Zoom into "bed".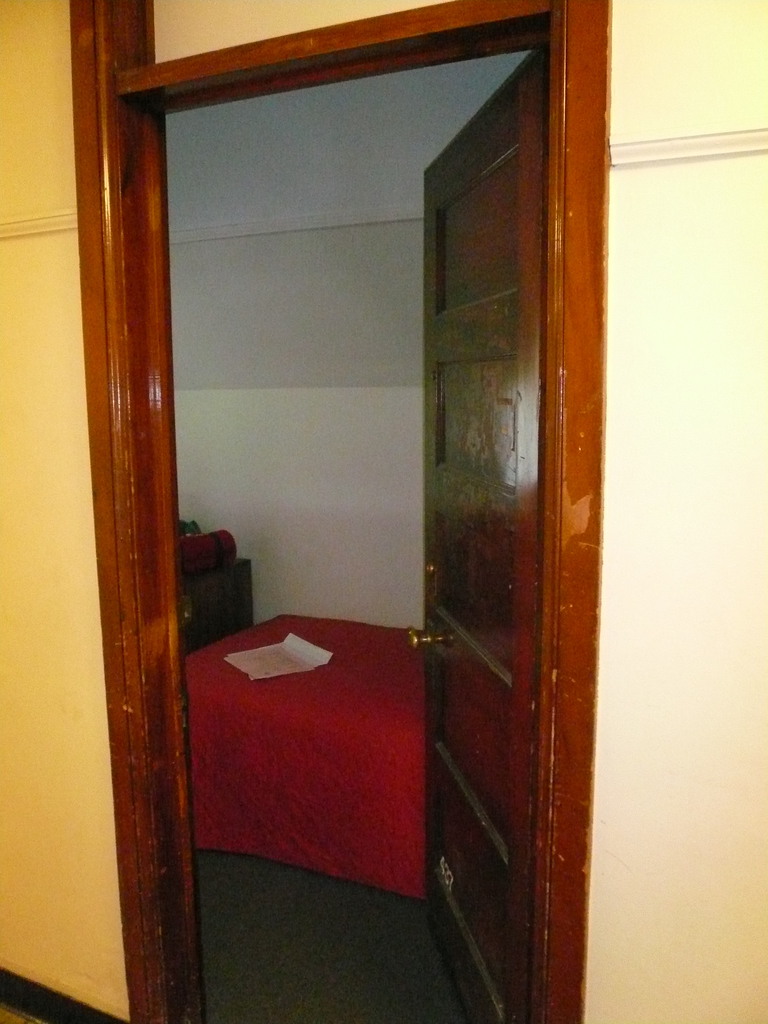
Zoom target: <region>143, 502, 463, 1013</region>.
